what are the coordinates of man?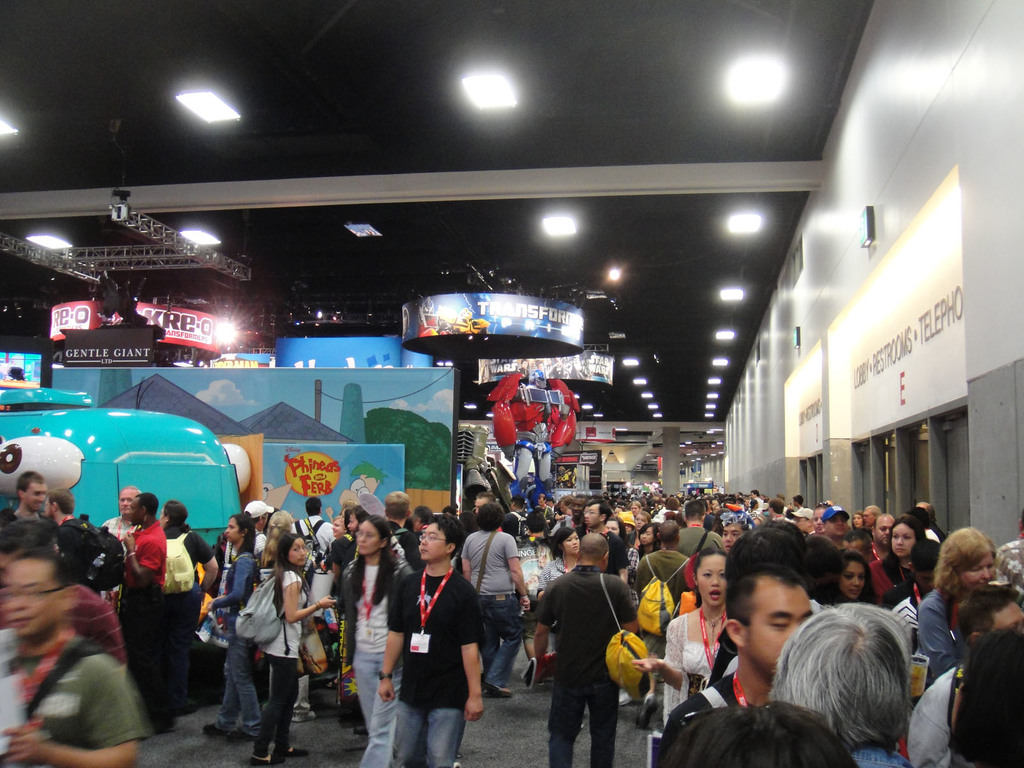
bbox=[292, 498, 340, 563].
